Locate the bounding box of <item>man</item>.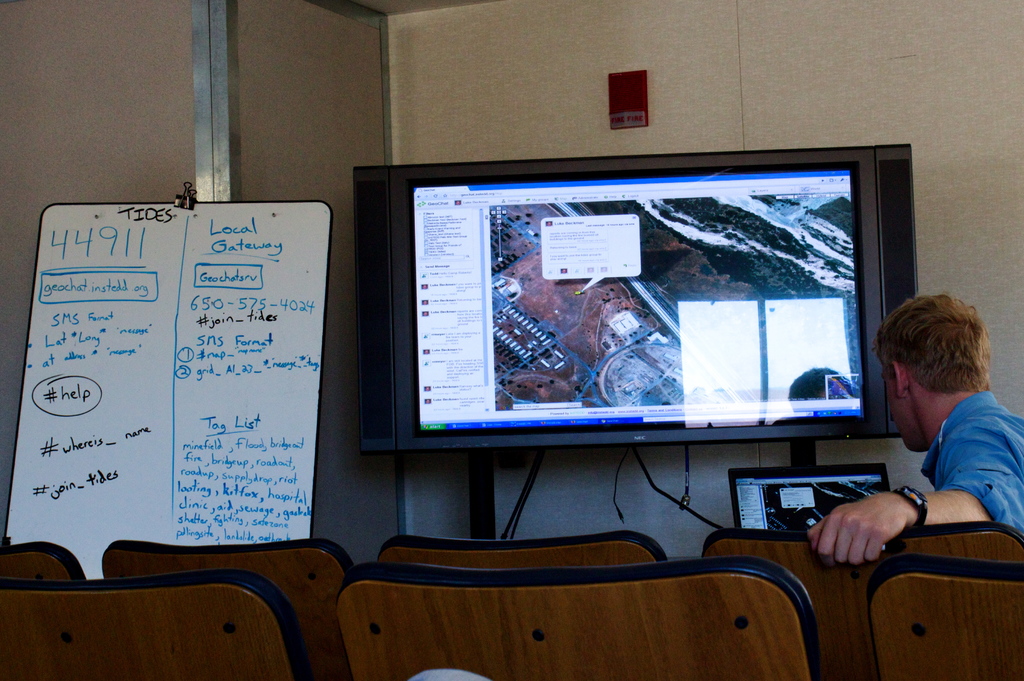
Bounding box: select_region(835, 288, 1023, 592).
